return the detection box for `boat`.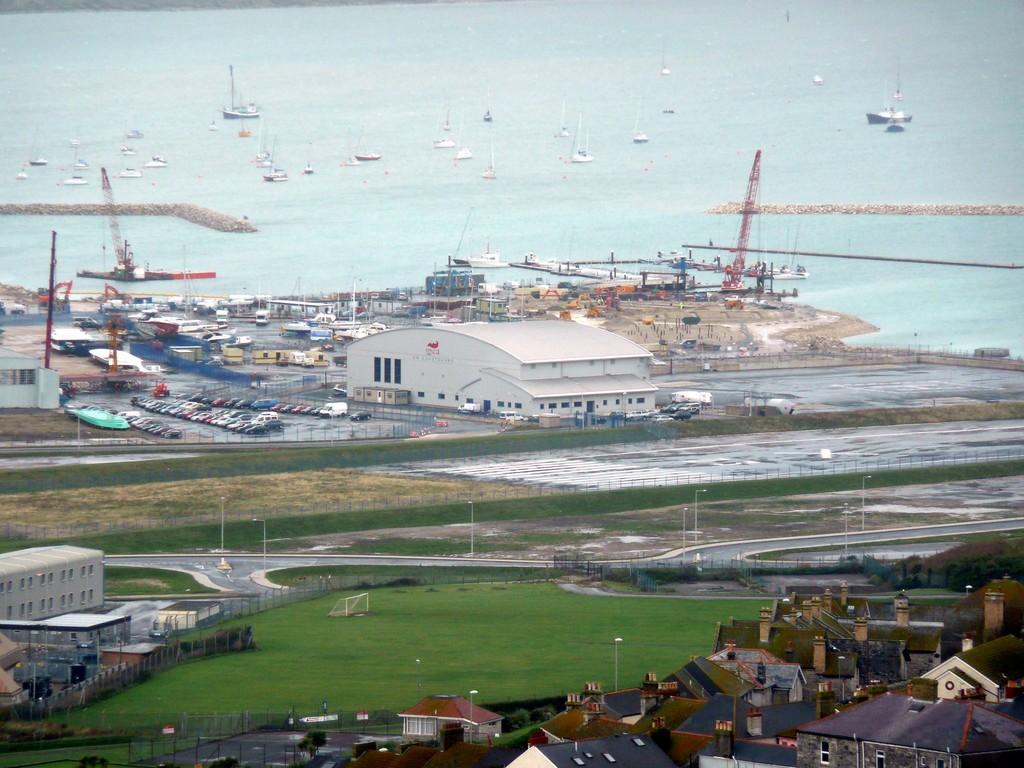
(454,131,472,157).
